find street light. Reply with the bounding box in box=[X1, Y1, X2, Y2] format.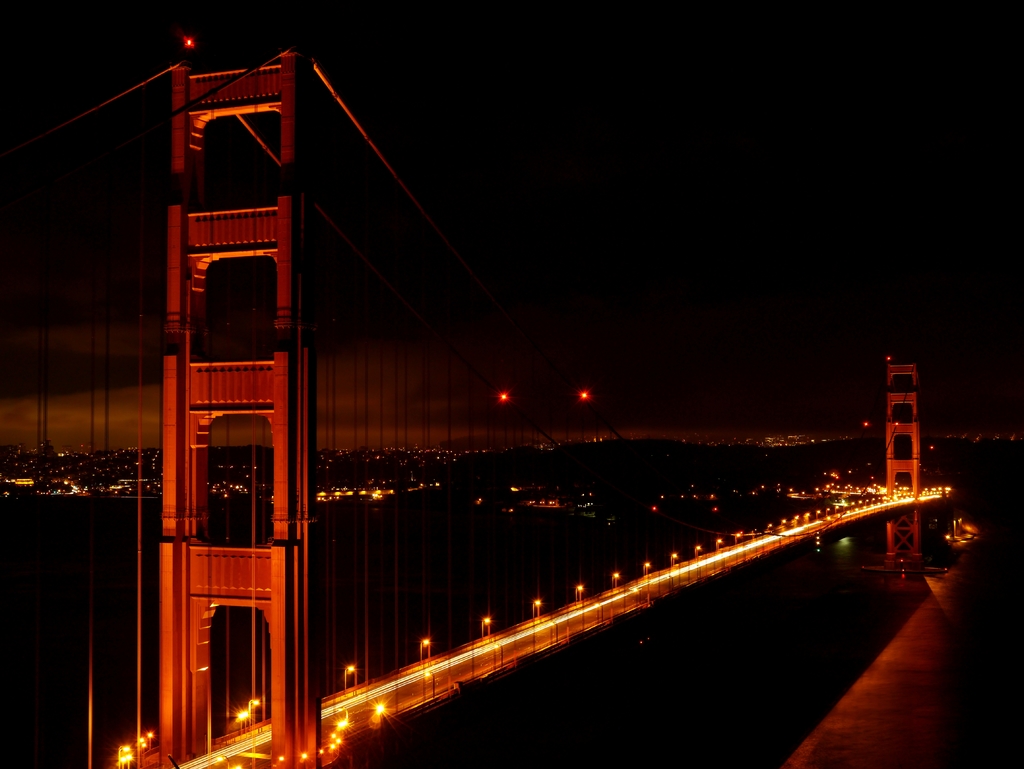
box=[642, 560, 652, 576].
